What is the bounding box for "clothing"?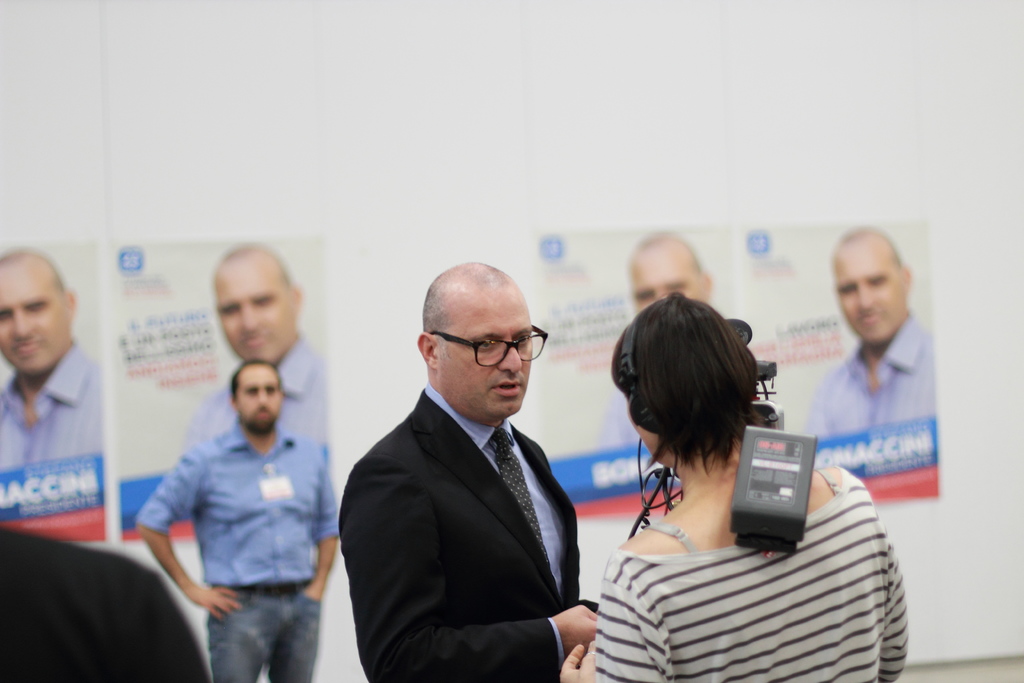
select_region(328, 328, 607, 682).
